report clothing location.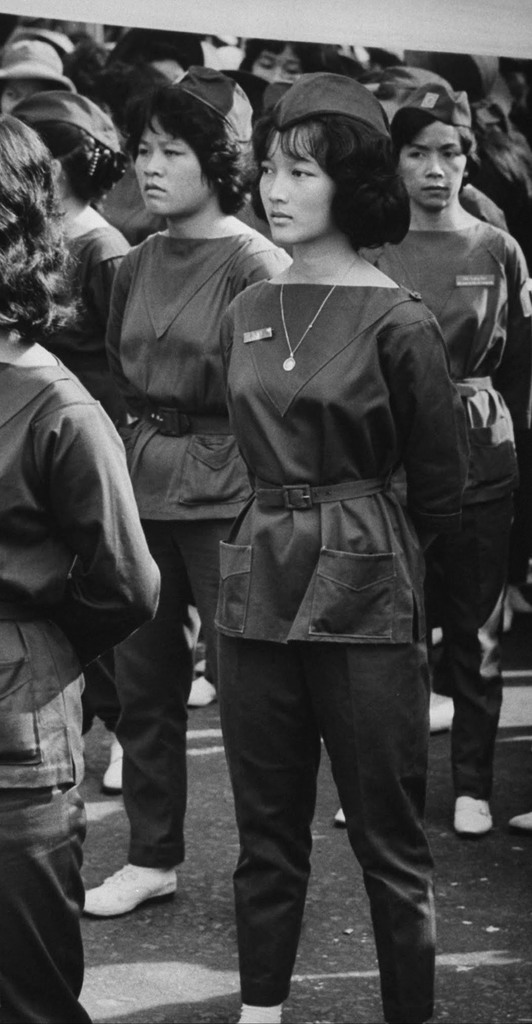
Report: <bbox>40, 220, 136, 421</bbox>.
